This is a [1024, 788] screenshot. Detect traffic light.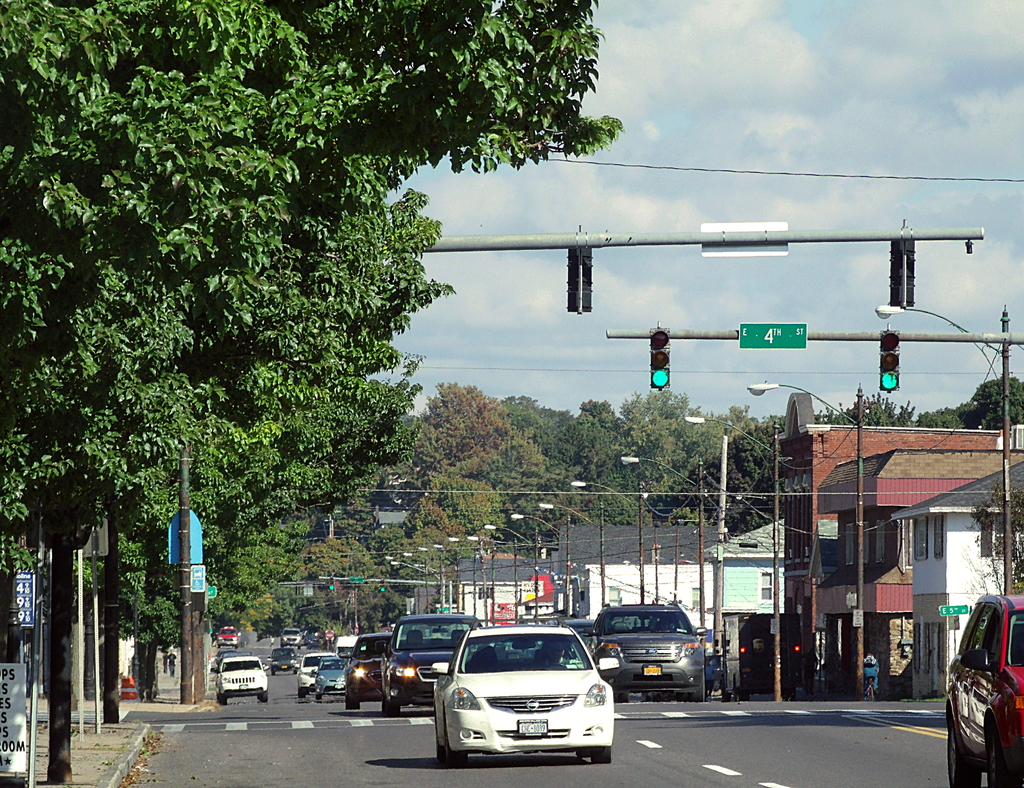
(379, 577, 384, 595).
